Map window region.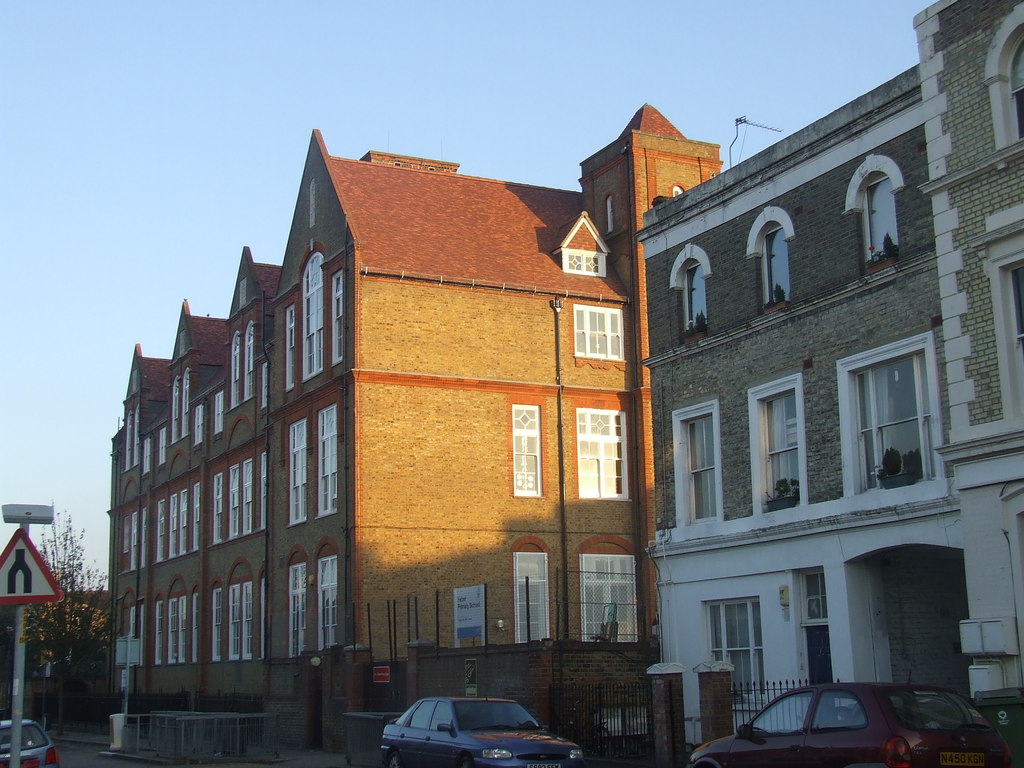
Mapped to pyautogui.locateOnScreen(131, 511, 136, 575).
